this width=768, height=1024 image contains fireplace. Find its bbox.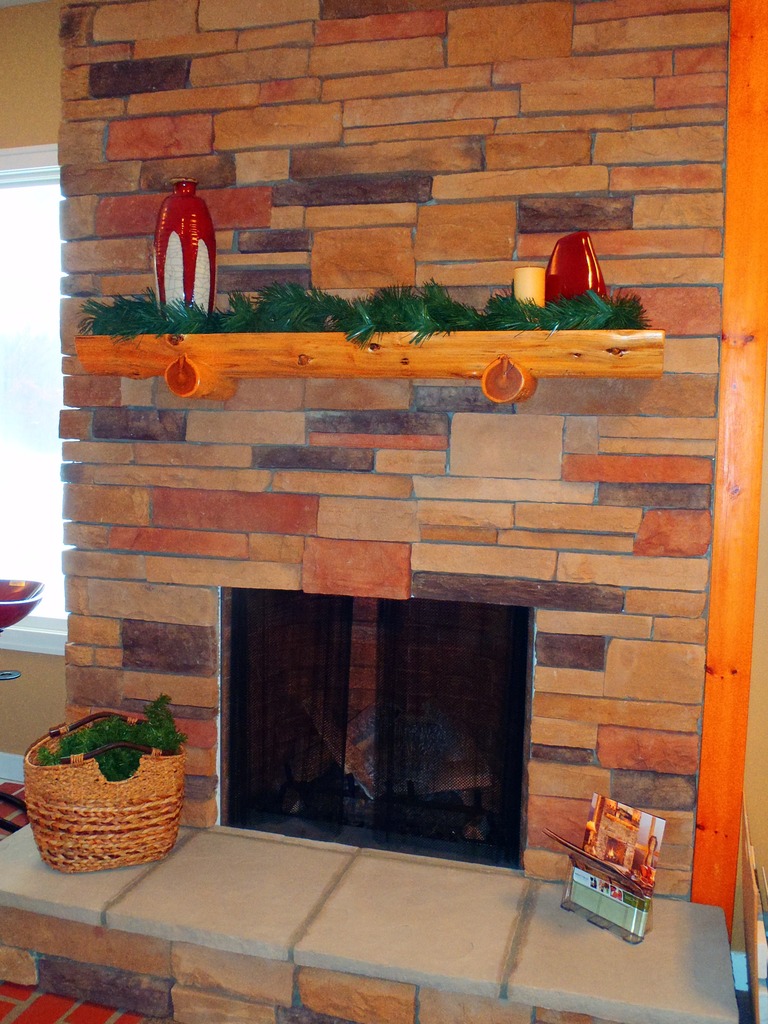
<region>216, 588, 530, 876</region>.
